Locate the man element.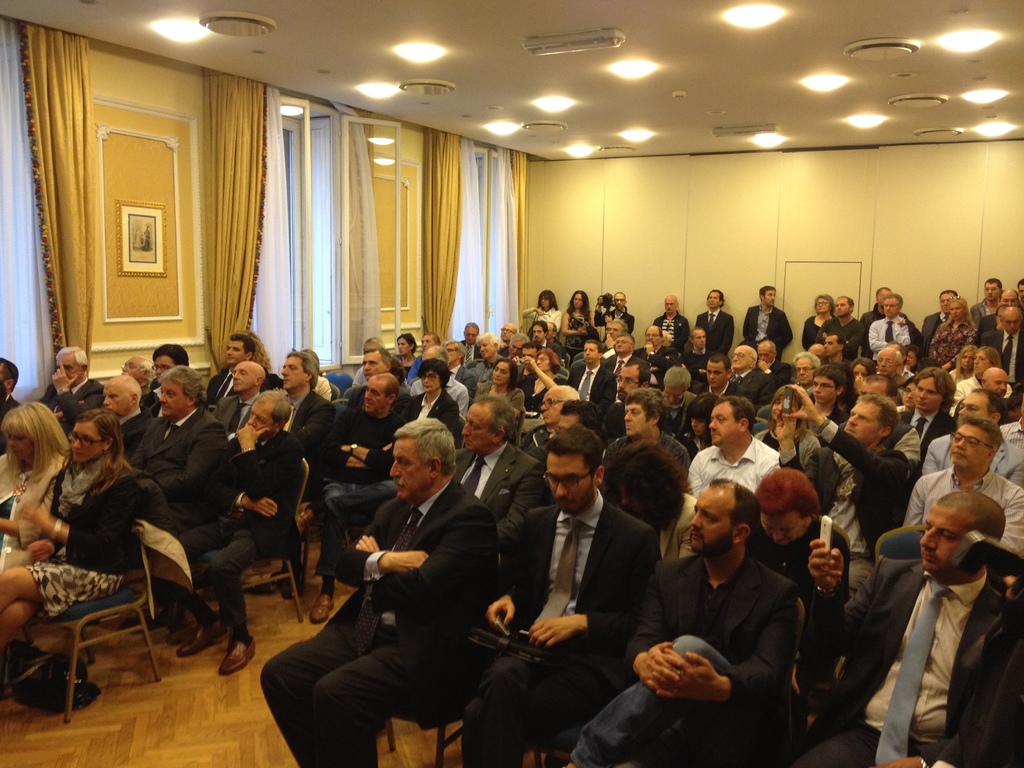
Element bbox: left=970, top=280, right=1010, bottom=350.
